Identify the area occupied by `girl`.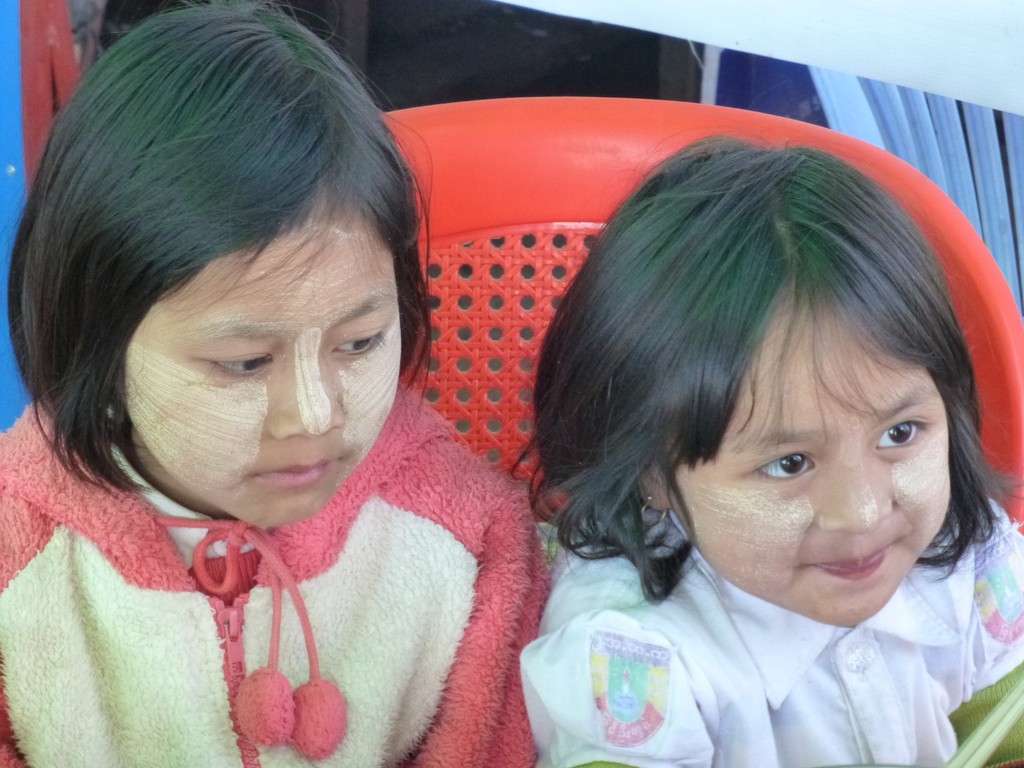
Area: bbox=[506, 134, 1023, 767].
